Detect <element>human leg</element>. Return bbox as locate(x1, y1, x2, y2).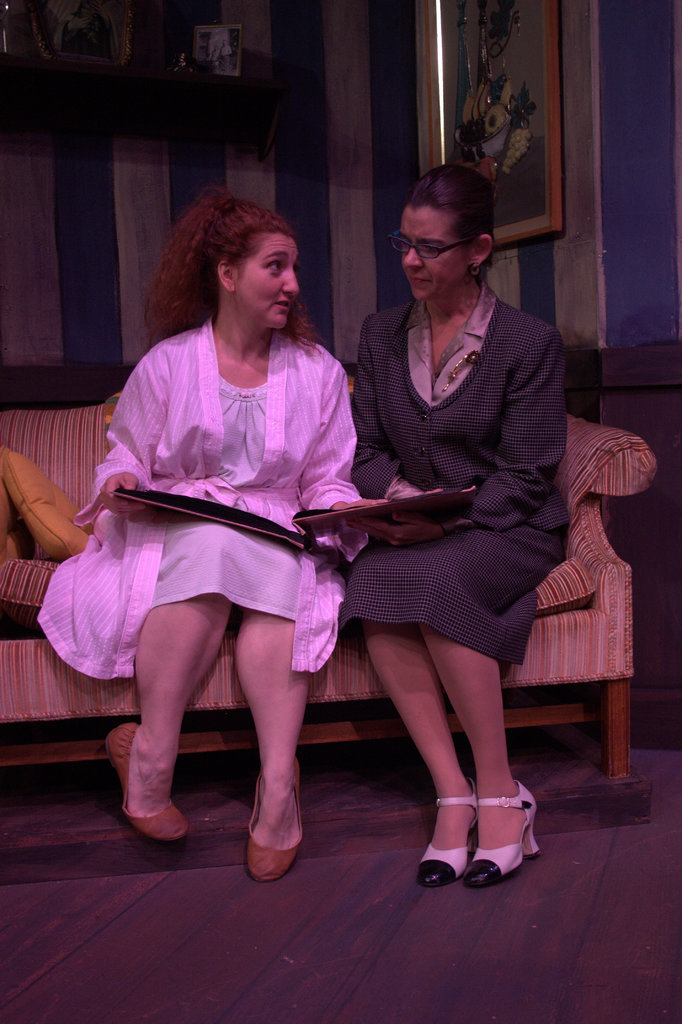
locate(414, 616, 544, 883).
